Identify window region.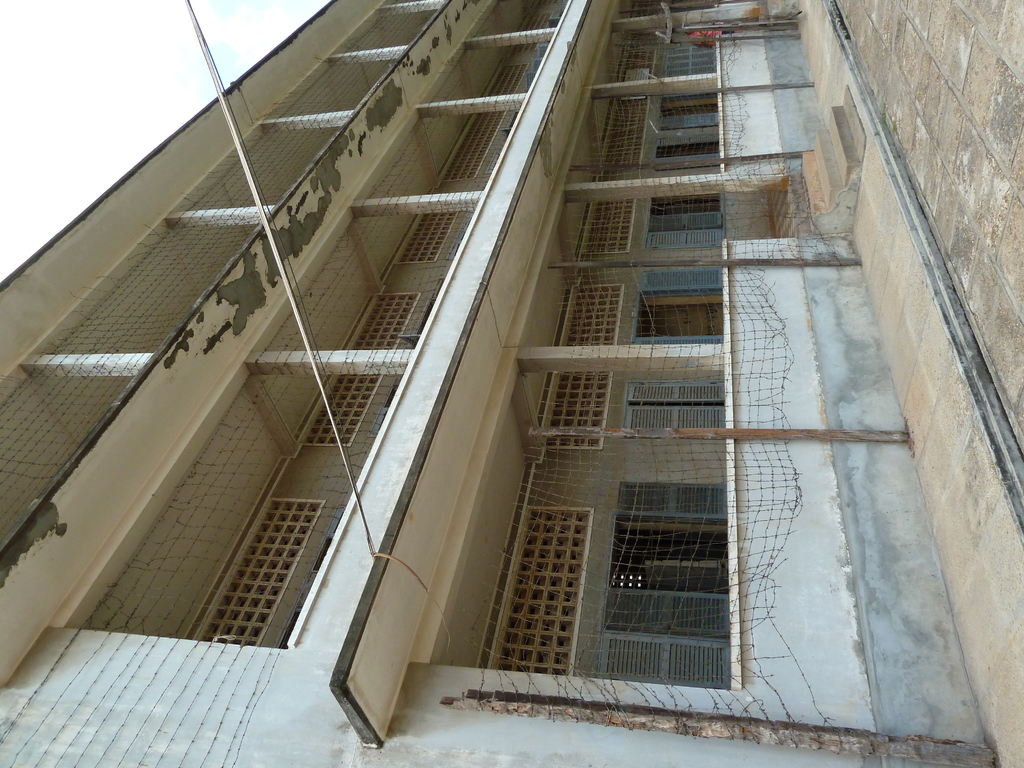
Region: <region>595, 484, 730, 689</region>.
